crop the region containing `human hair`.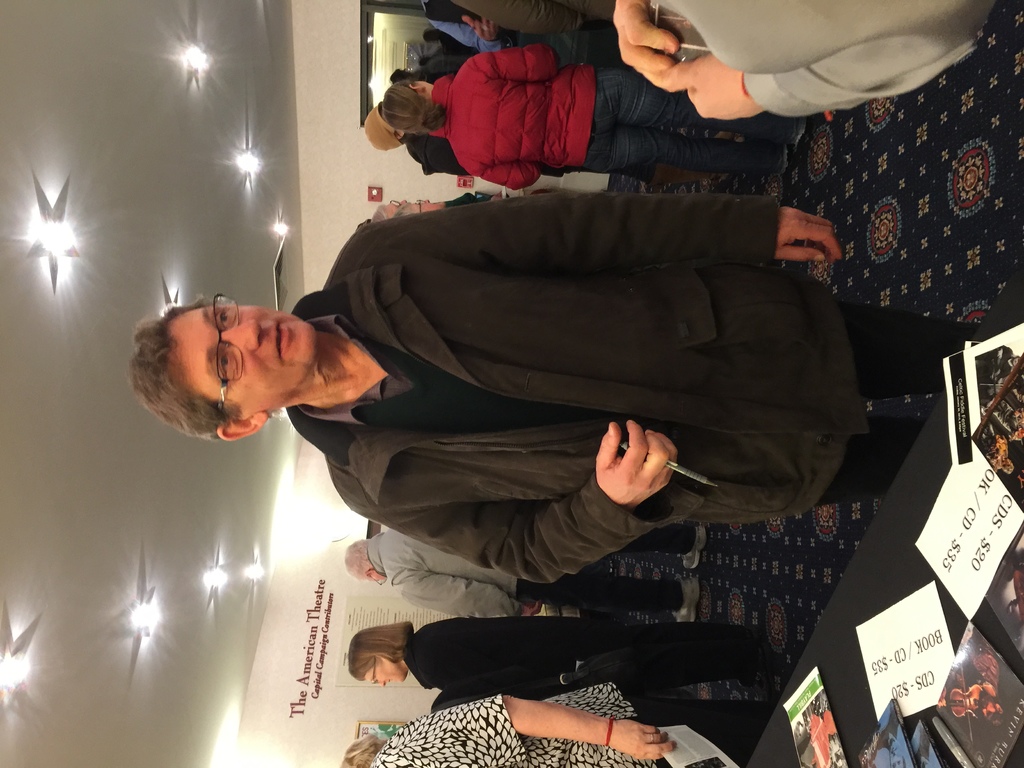
Crop region: 904 757 907 766.
